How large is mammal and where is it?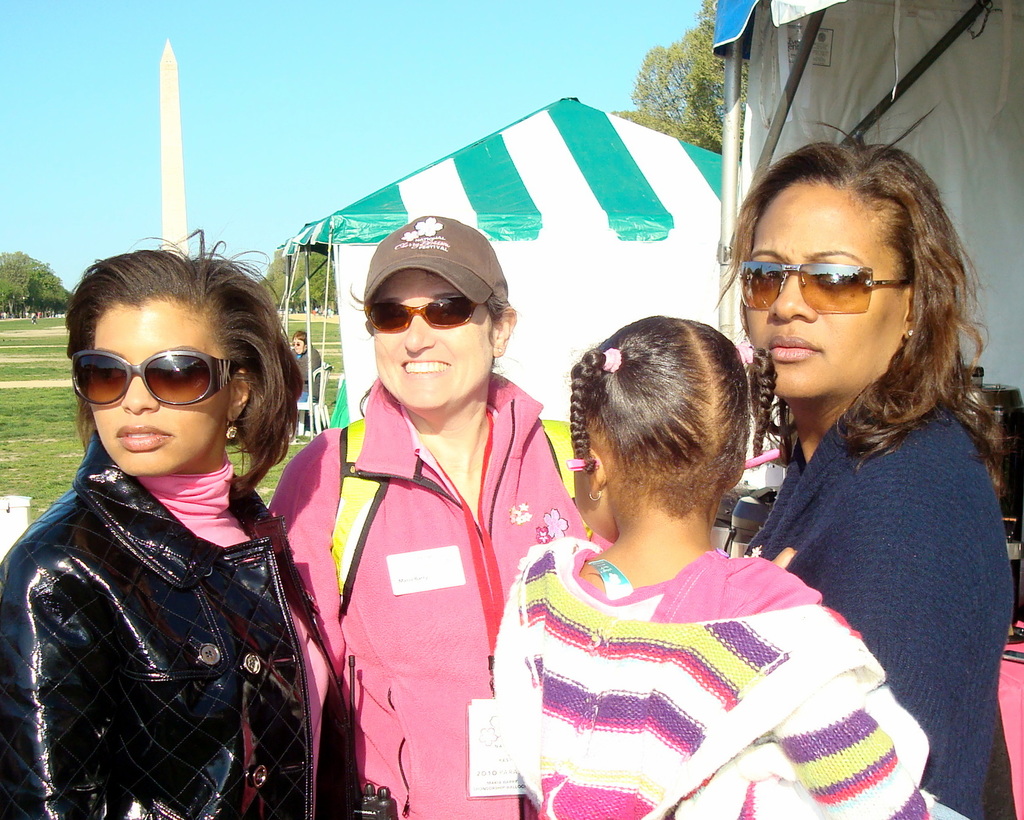
Bounding box: {"x1": 289, "y1": 334, "x2": 323, "y2": 404}.
